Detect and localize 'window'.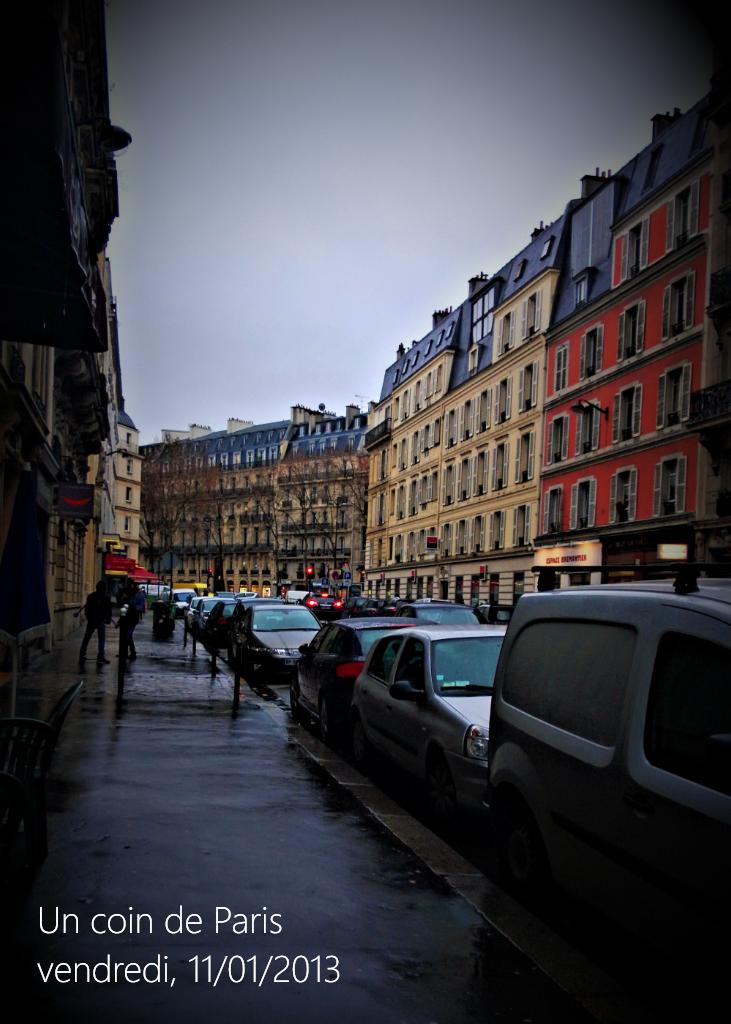
Localized at [x1=491, y1=435, x2=508, y2=492].
